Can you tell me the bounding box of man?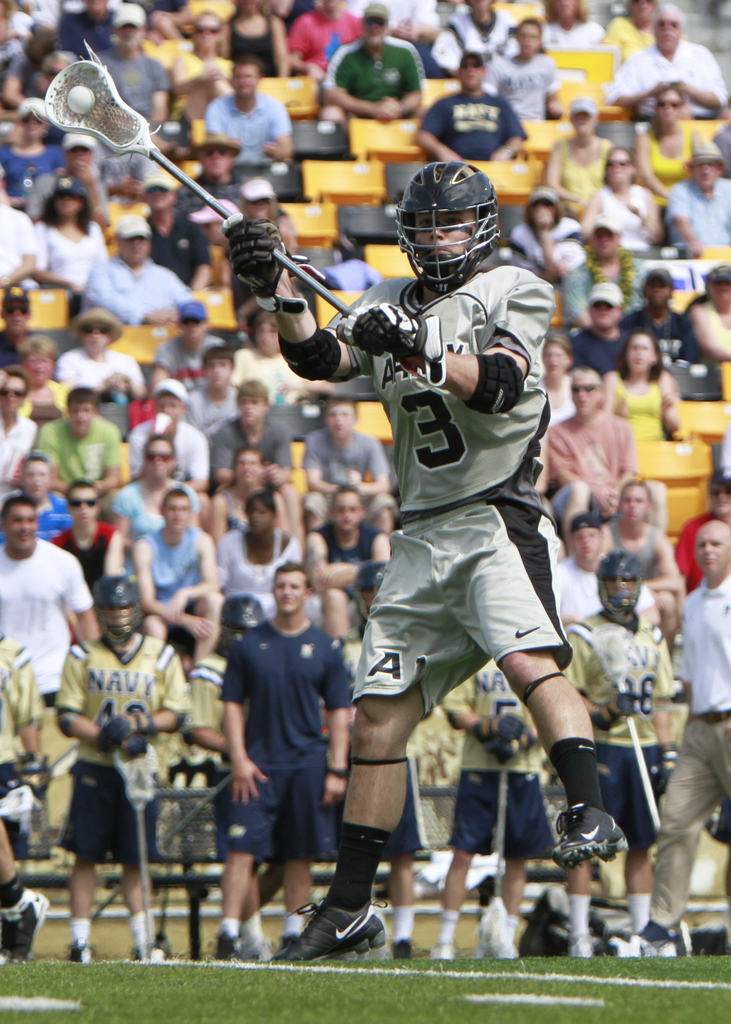
region(623, 526, 730, 958).
